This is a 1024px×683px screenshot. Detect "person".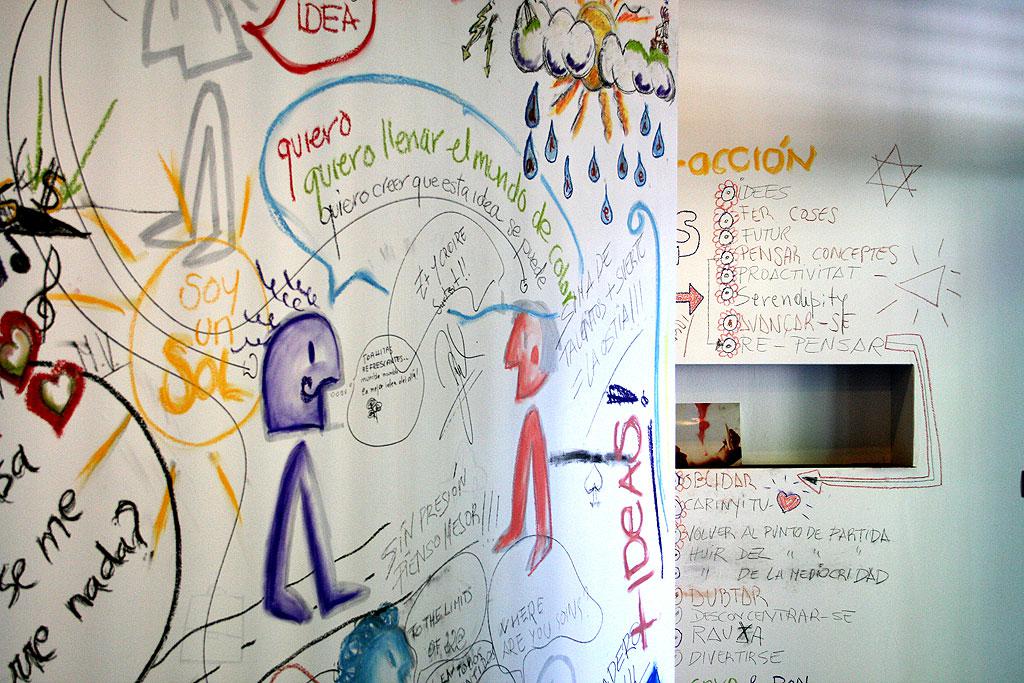
left=672, top=427, right=745, bottom=468.
